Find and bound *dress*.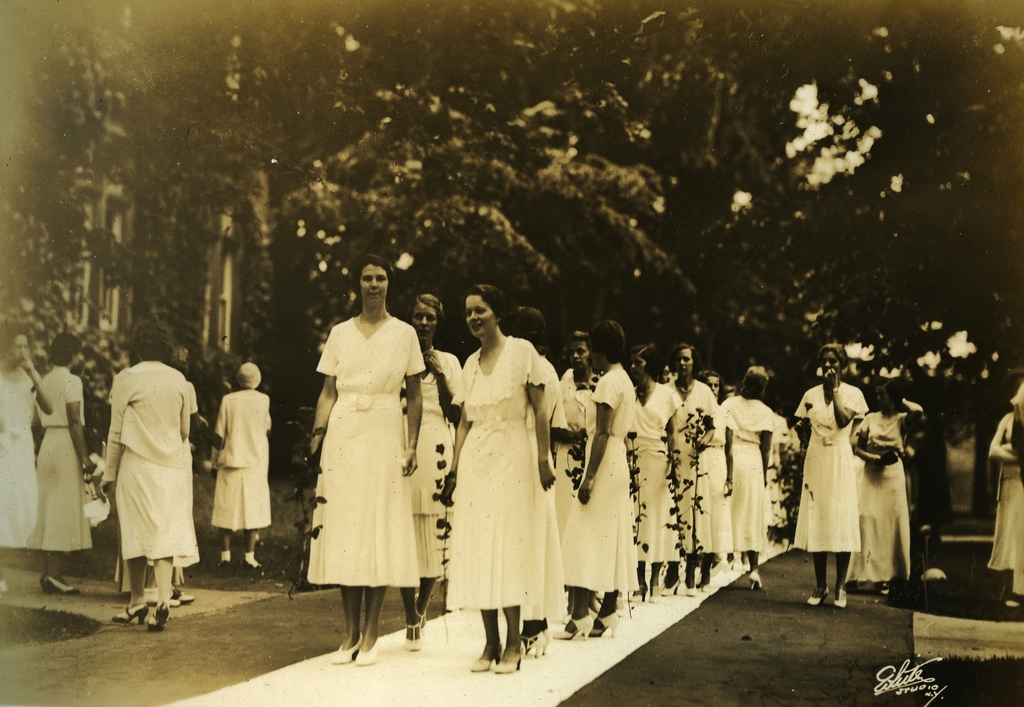
Bound: 407, 332, 483, 576.
